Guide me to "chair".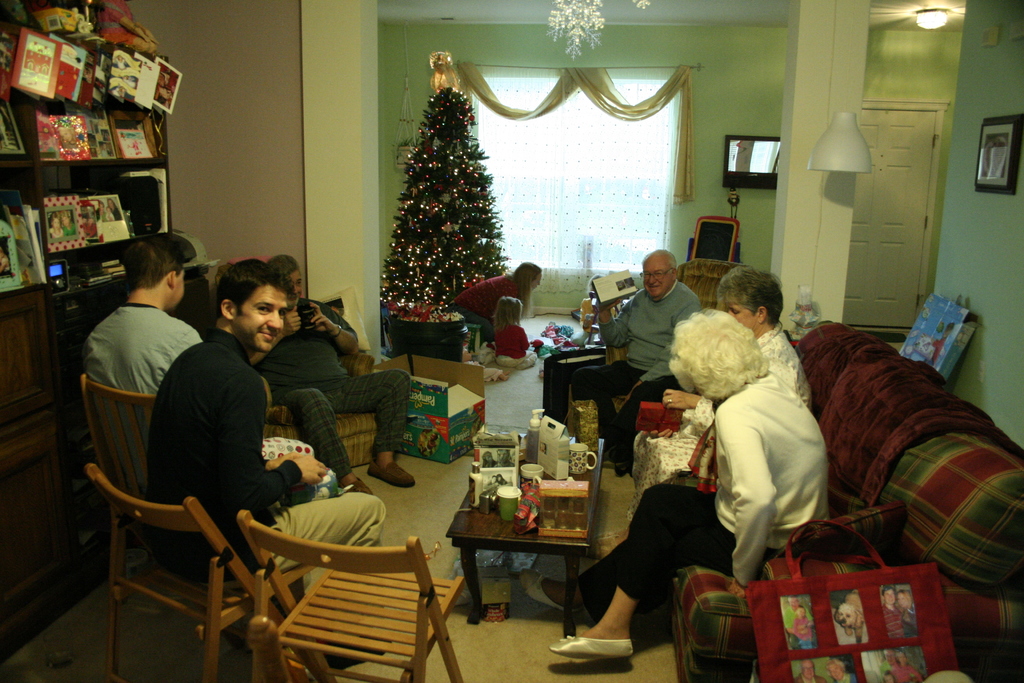
Guidance: x1=88, y1=462, x2=316, y2=682.
